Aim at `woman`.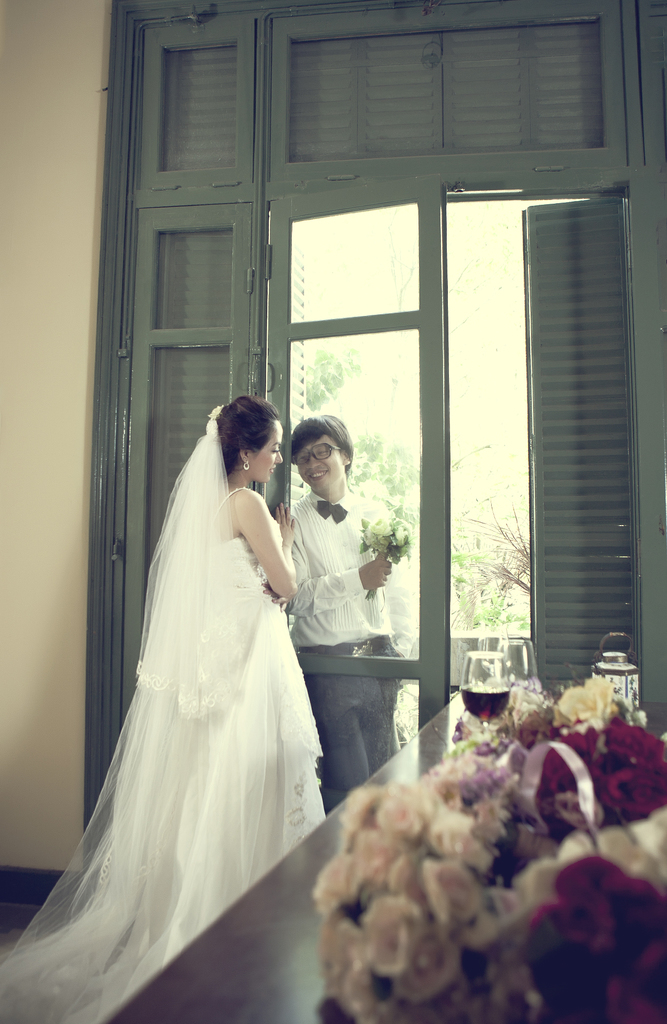
Aimed at x1=0 y1=394 x2=323 y2=1022.
